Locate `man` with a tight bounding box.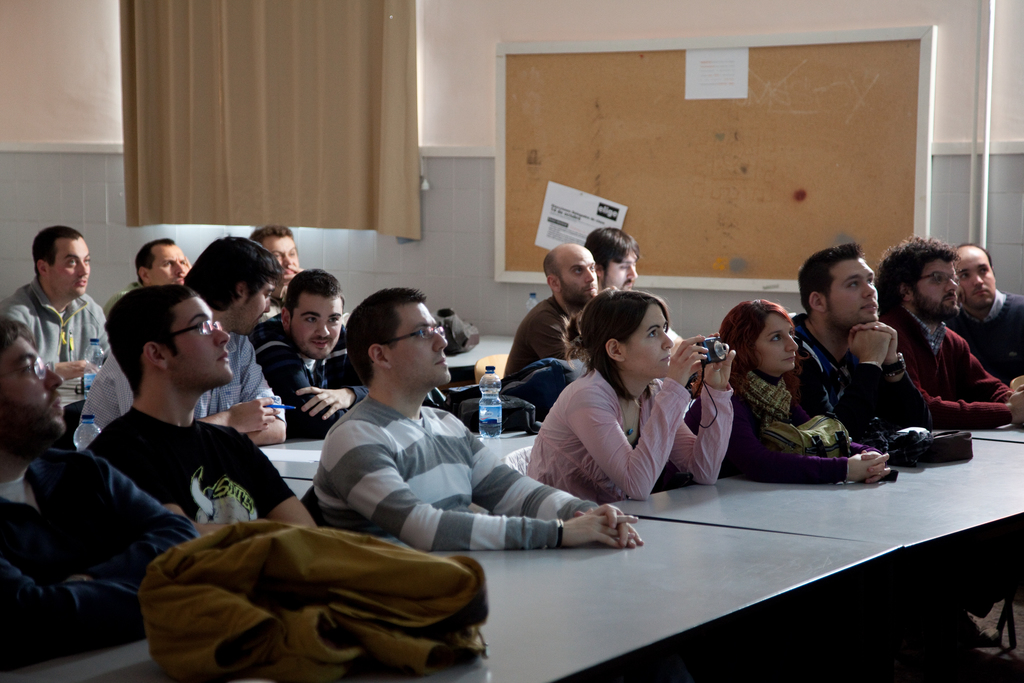
92 281 318 528.
